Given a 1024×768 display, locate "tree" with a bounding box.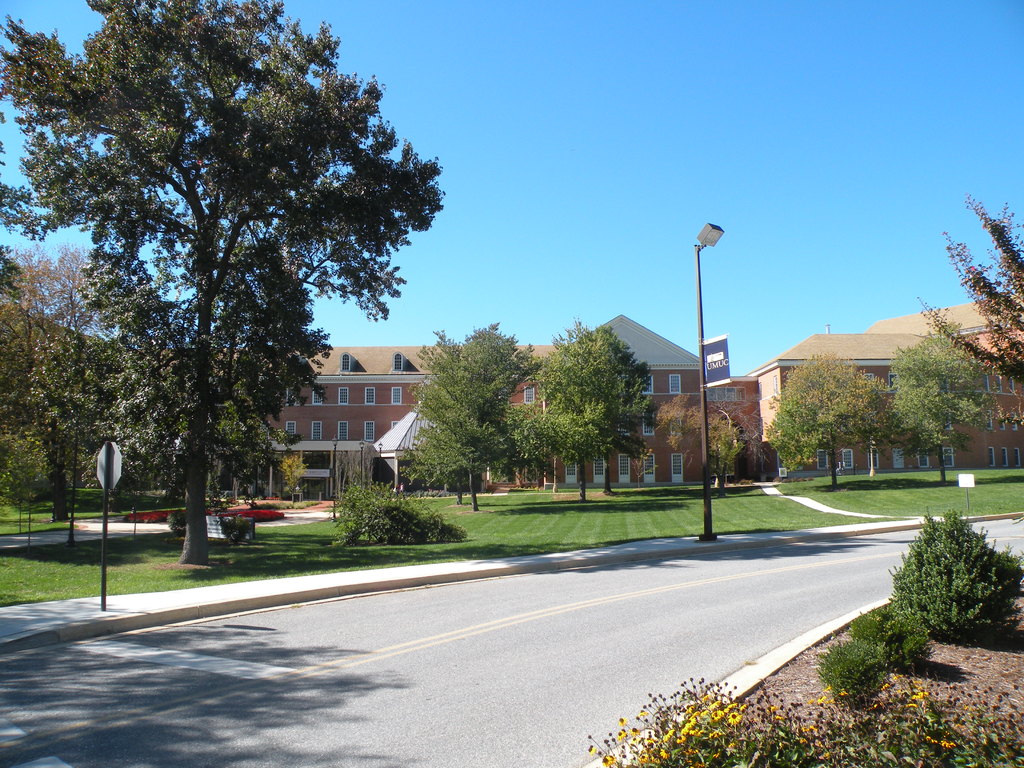
Located: x1=646 y1=383 x2=774 y2=500.
